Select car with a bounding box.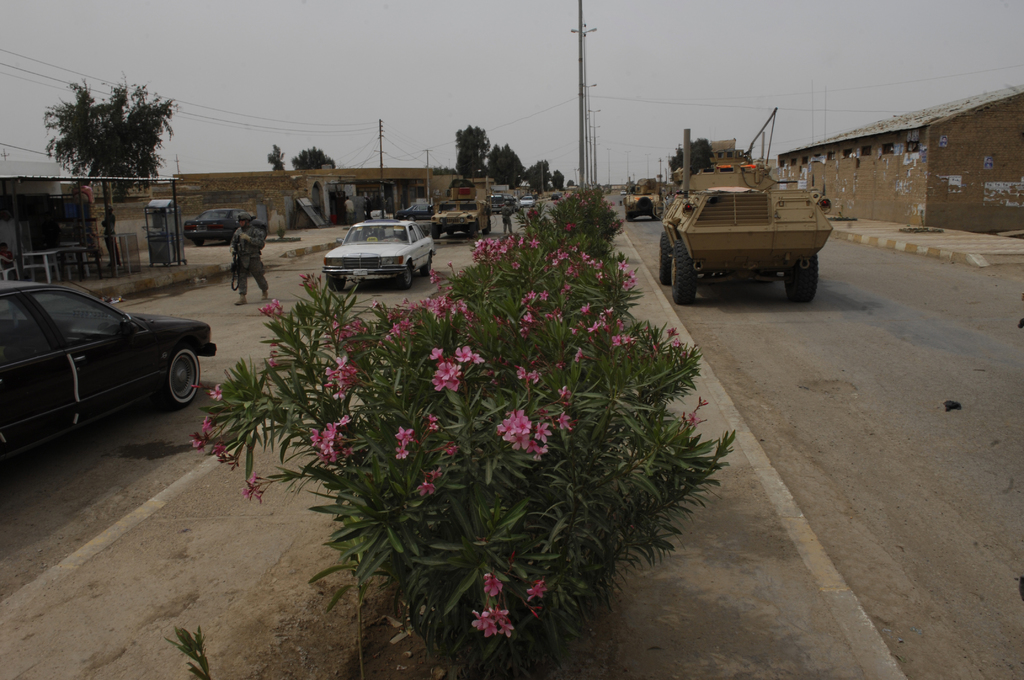
[x1=184, y1=207, x2=243, y2=244].
